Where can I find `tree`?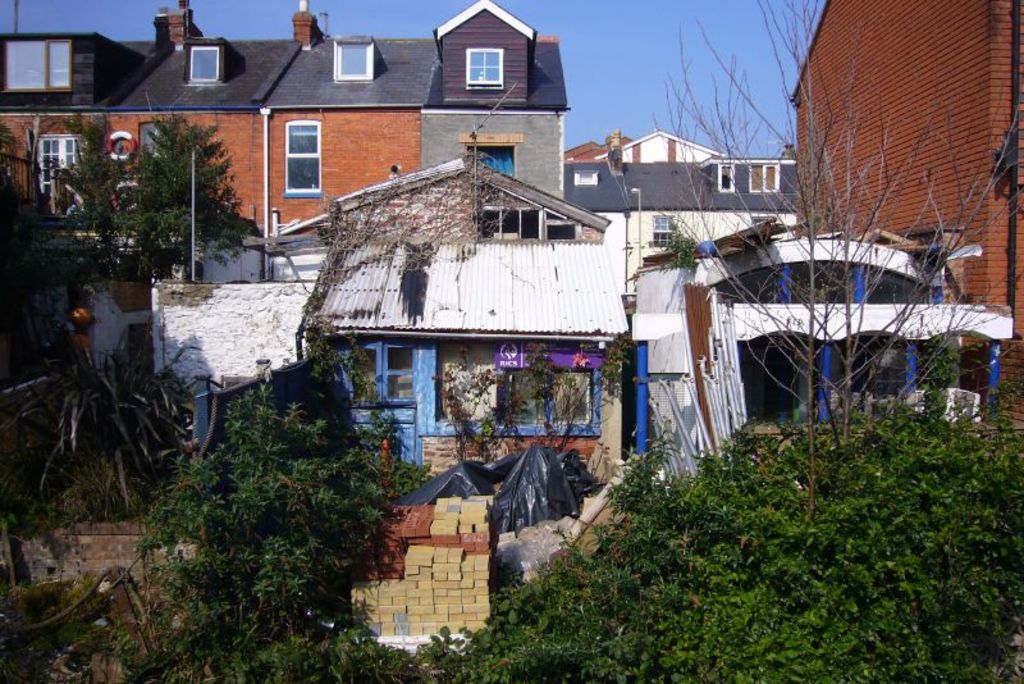
You can find it at l=428, t=402, r=1023, b=683.
